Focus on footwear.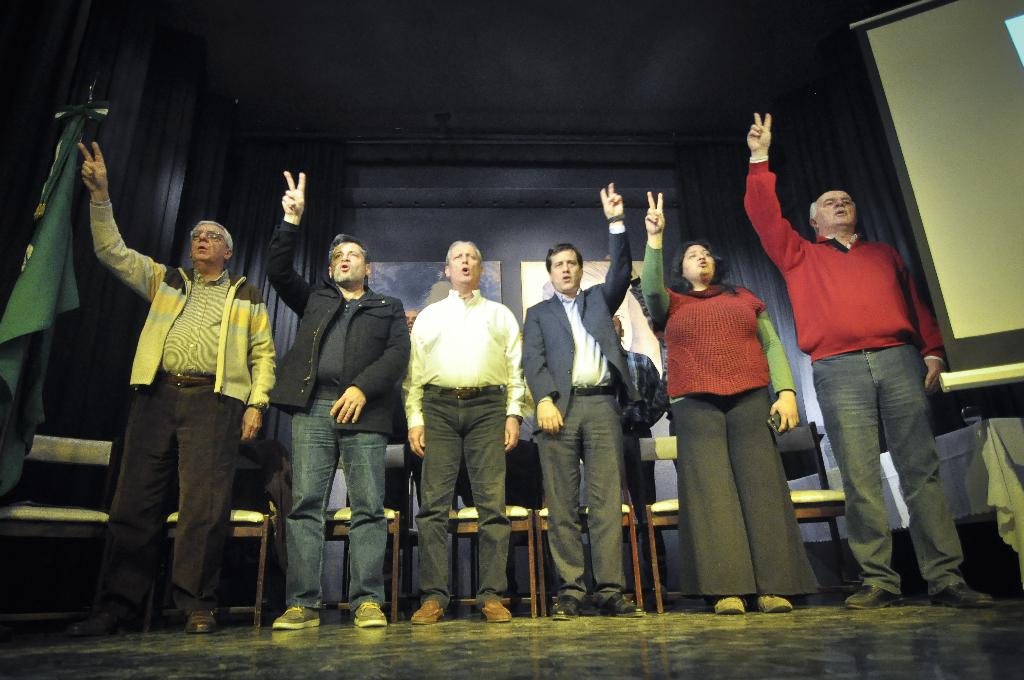
Focused at [left=757, top=592, right=793, bottom=614].
